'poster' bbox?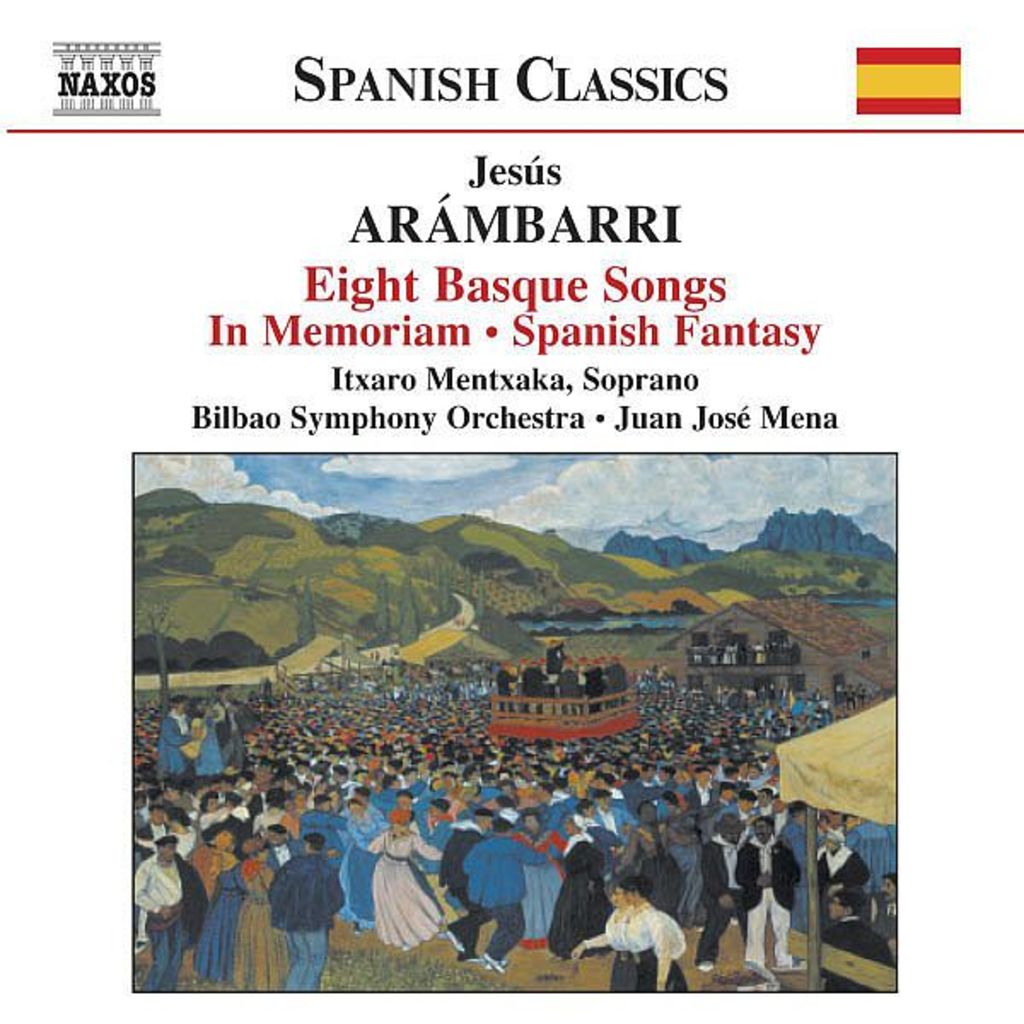
detection(0, 0, 1022, 1022)
